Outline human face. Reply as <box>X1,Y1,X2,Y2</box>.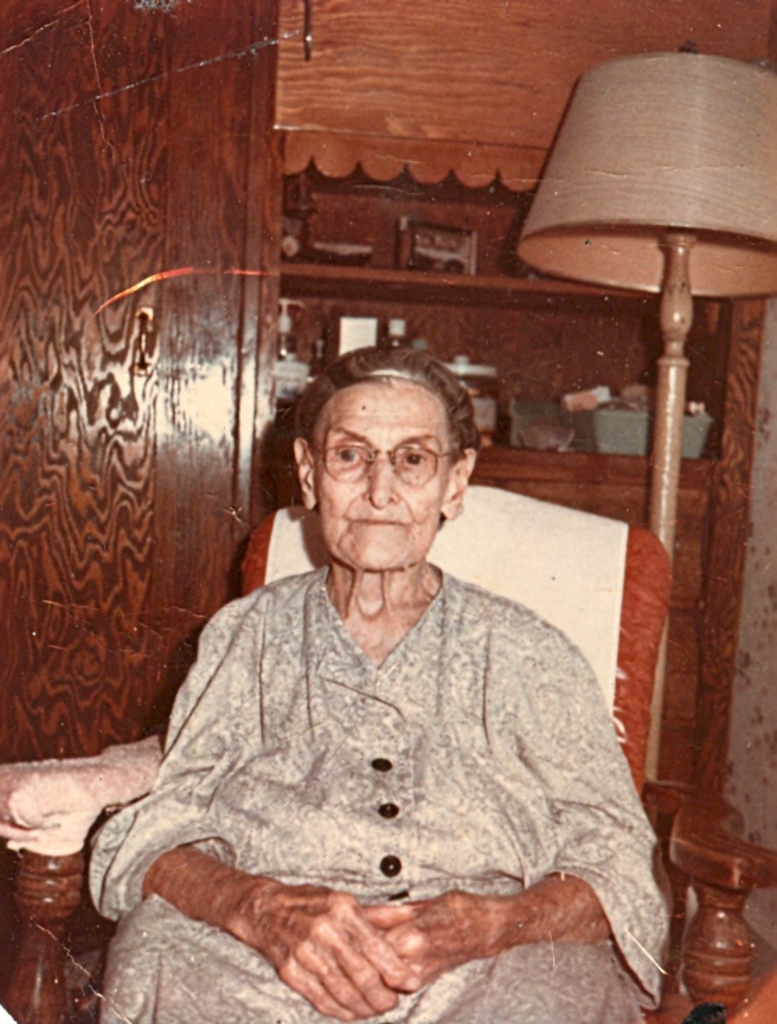
<box>316,382,449,568</box>.
